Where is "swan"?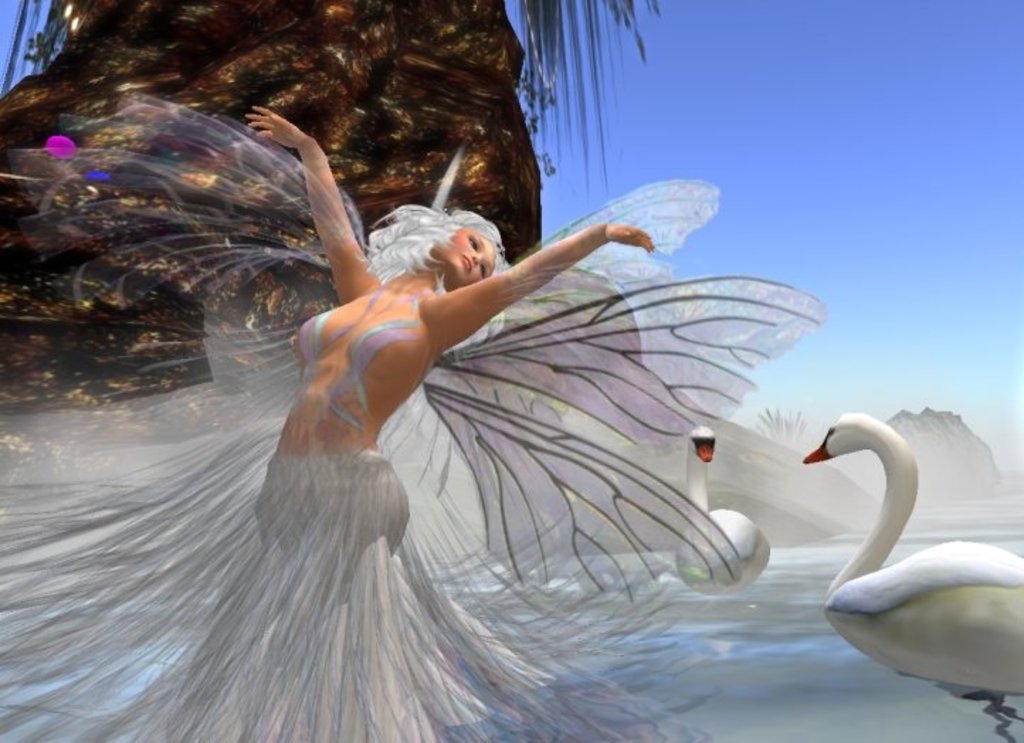
(672, 424, 774, 598).
